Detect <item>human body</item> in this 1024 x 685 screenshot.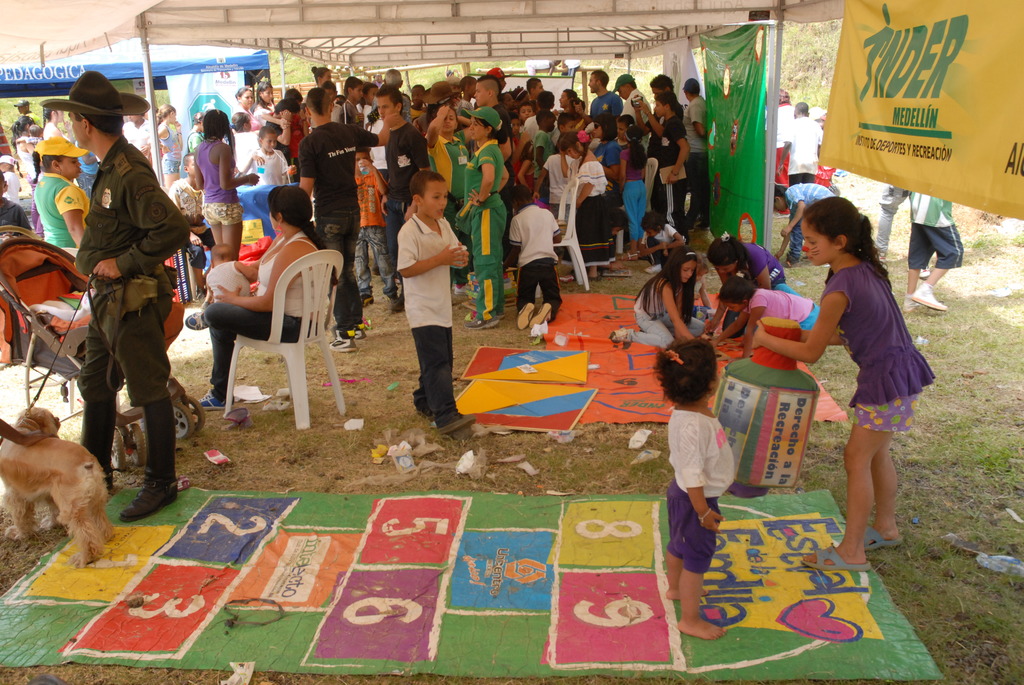
Detection: box(1, 171, 21, 198).
